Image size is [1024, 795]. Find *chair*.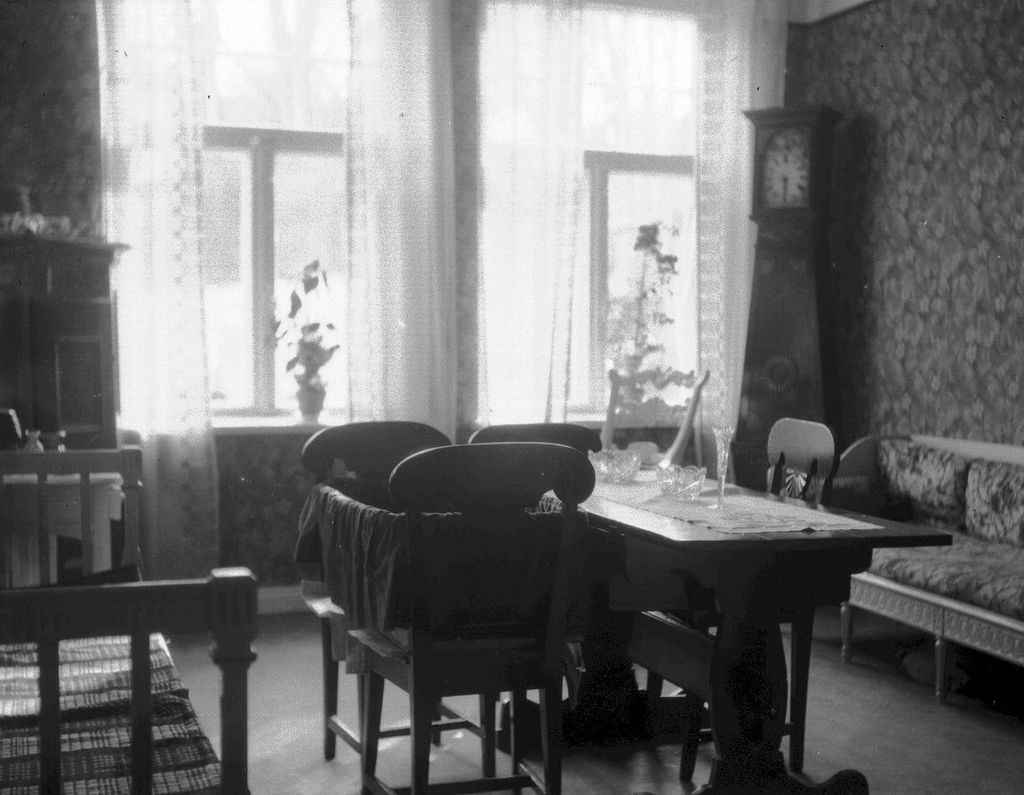
0/447/187/725.
